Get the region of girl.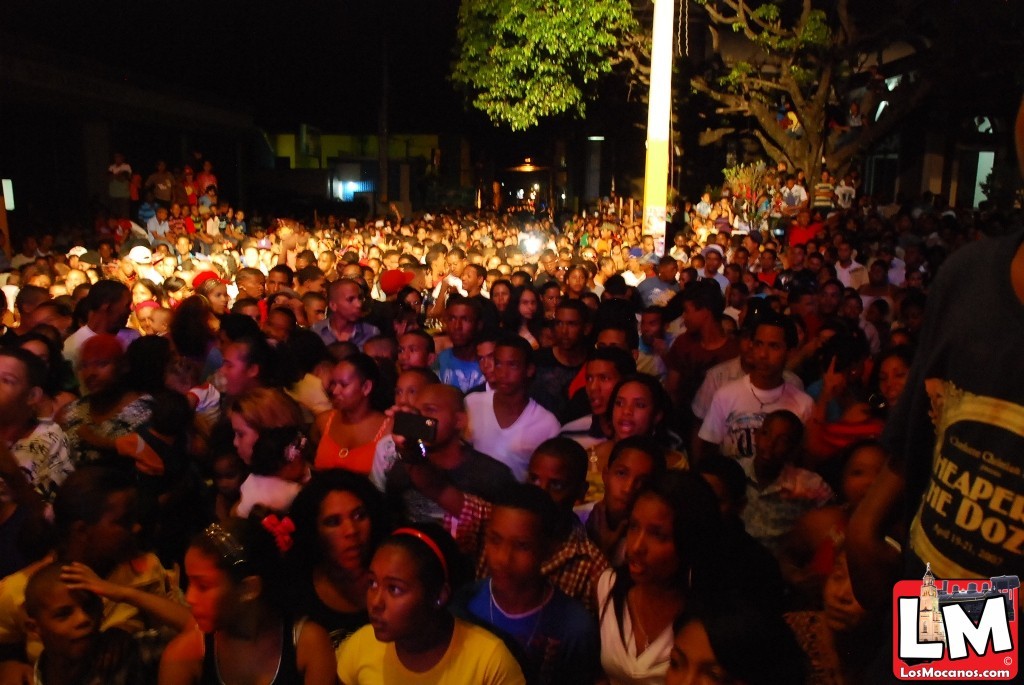
[left=200, top=279, right=259, bottom=330].
